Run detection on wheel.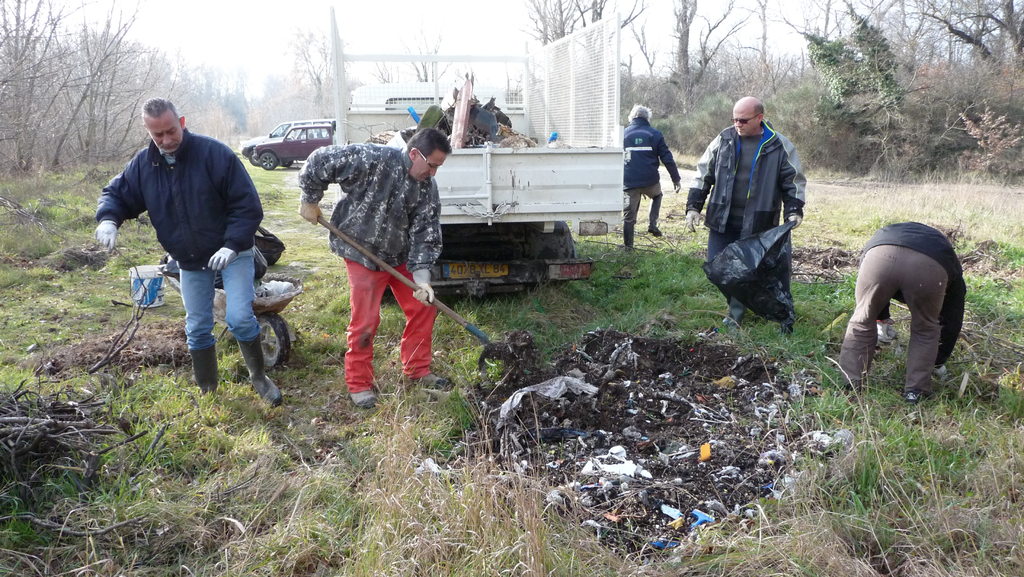
Result: detection(535, 220, 579, 282).
